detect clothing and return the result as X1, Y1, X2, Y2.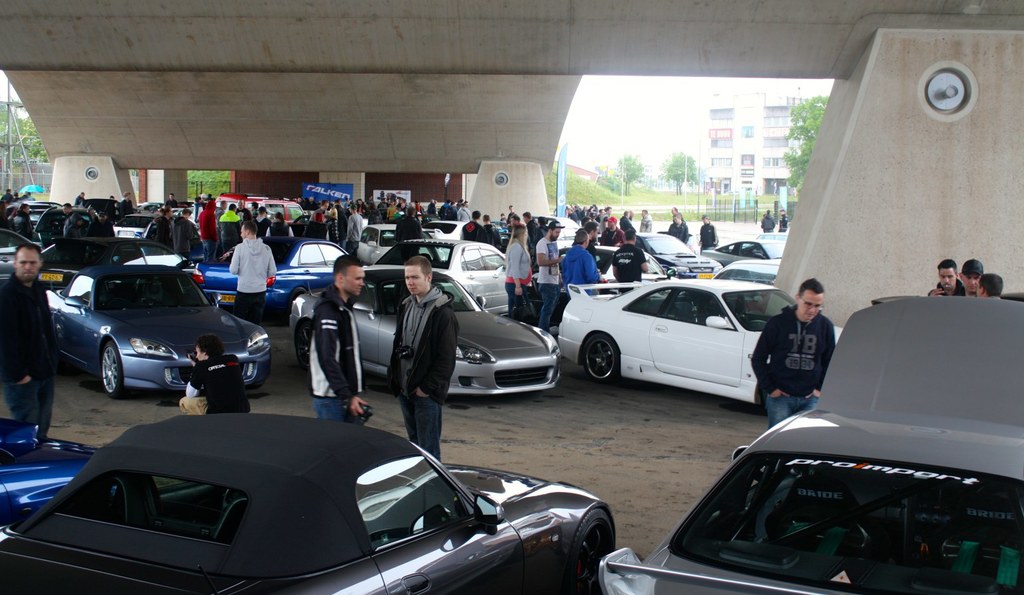
394, 291, 461, 401.
